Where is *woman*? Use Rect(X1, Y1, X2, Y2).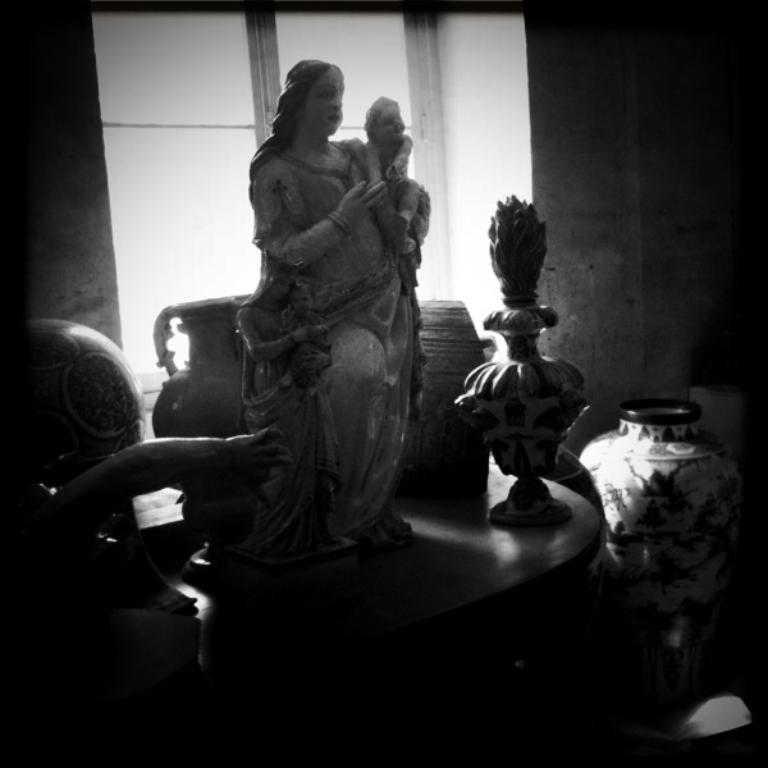
Rect(182, 35, 434, 630).
